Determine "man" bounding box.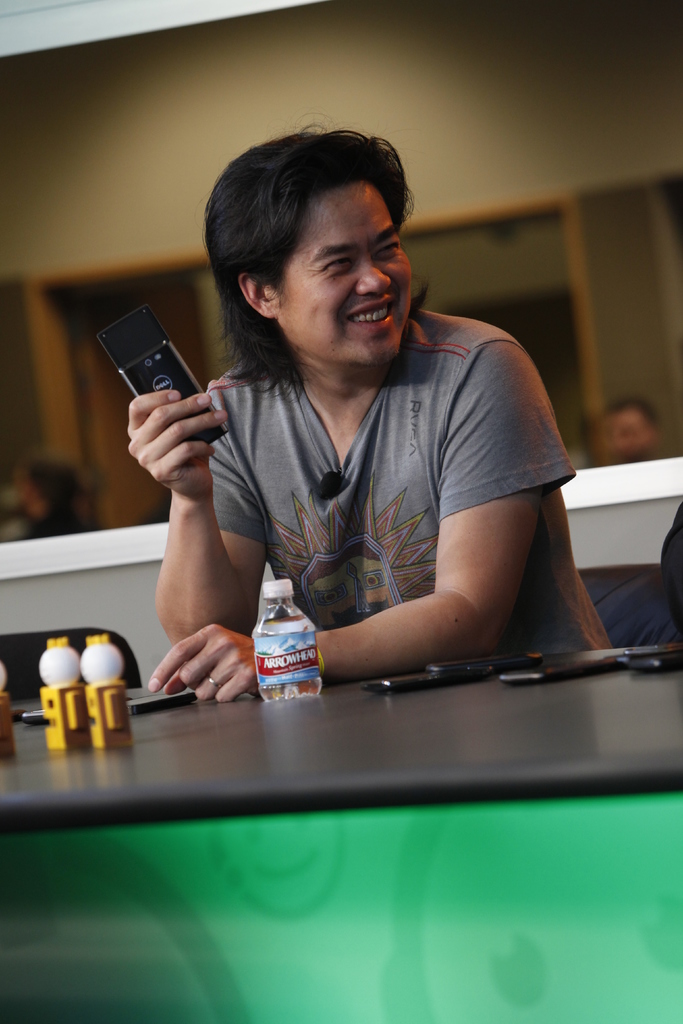
Determined: BBox(614, 388, 661, 467).
